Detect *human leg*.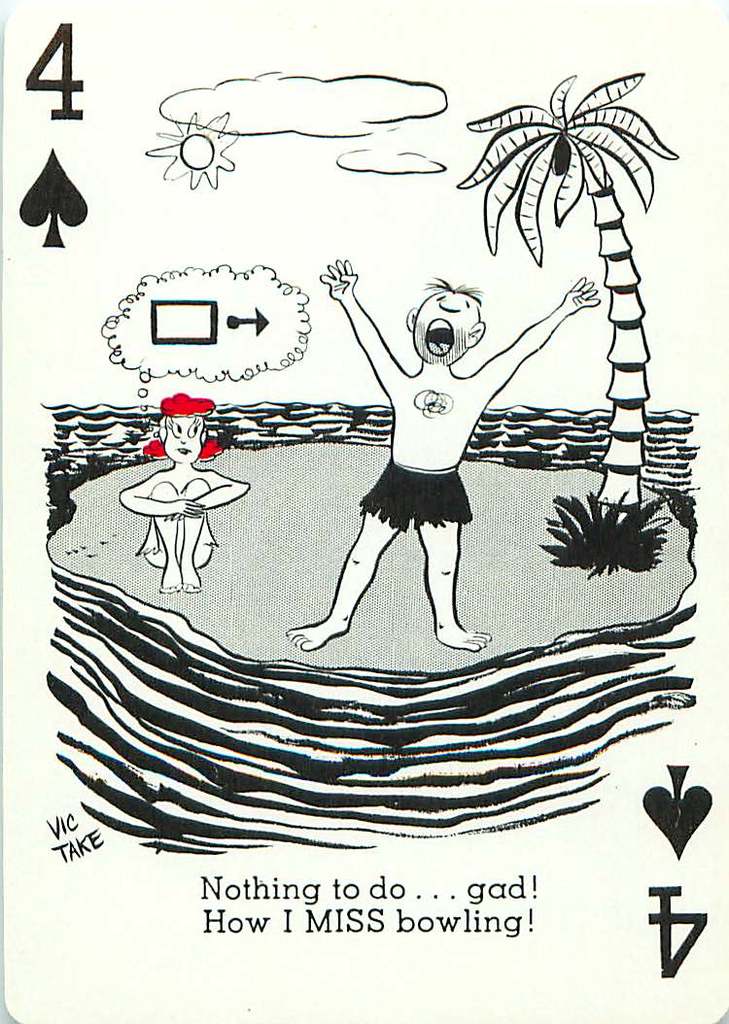
Detected at select_region(412, 469, 490, 651).
